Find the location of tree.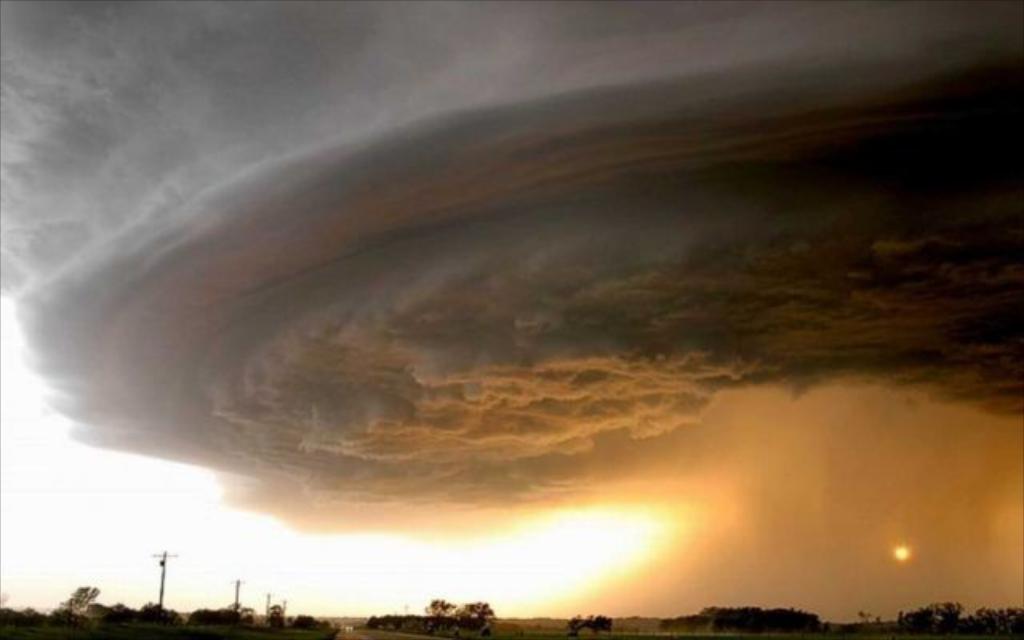
Location: pyautogui.locateOnScreen(421, 595, 459, 614).
